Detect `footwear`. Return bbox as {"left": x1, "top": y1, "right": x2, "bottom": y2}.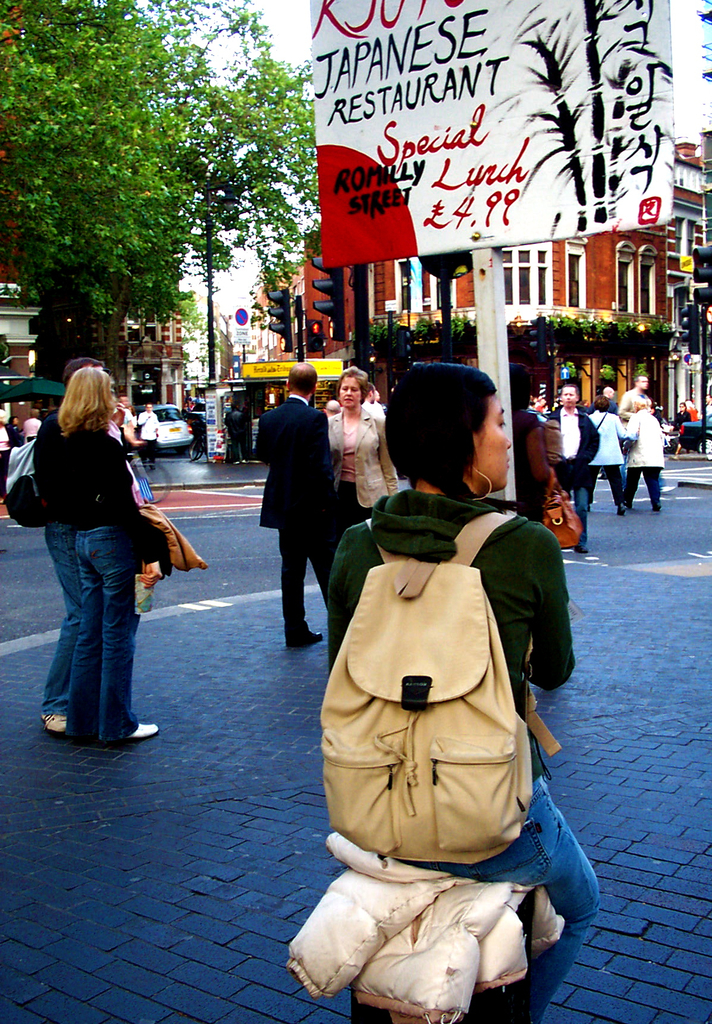
{"left": 291, "top": 634, "right": 324, "bottom": 653}.
